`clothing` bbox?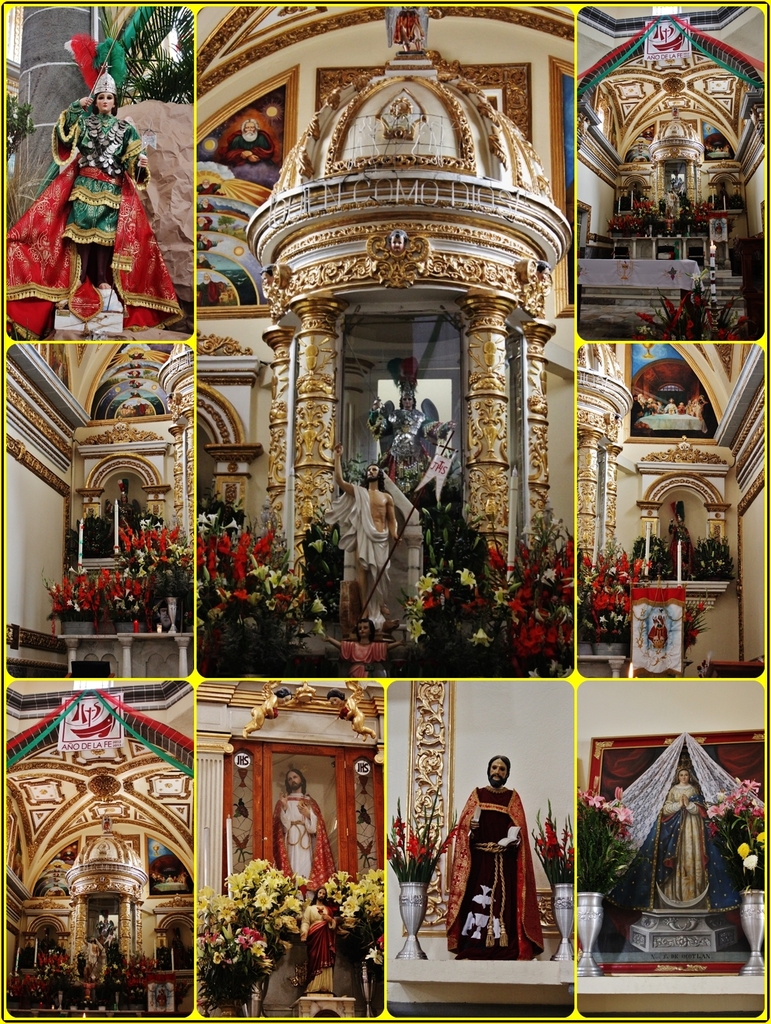
[98,925,113,956]
